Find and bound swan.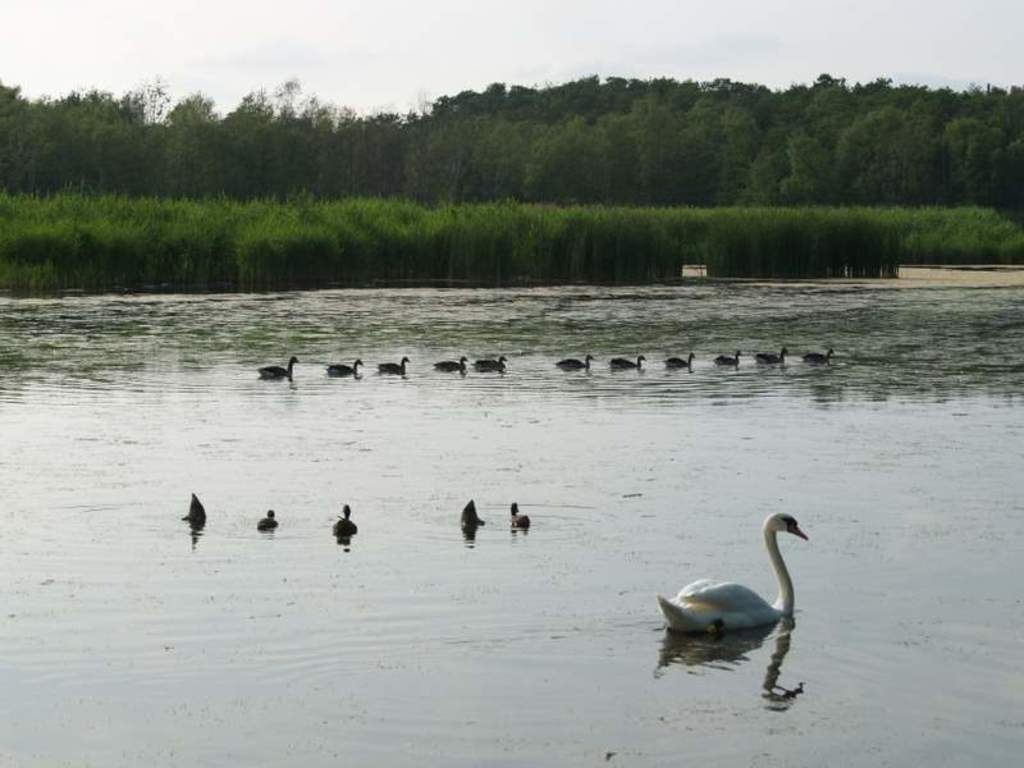
Bound: locate(259, 351, 305, 383).
